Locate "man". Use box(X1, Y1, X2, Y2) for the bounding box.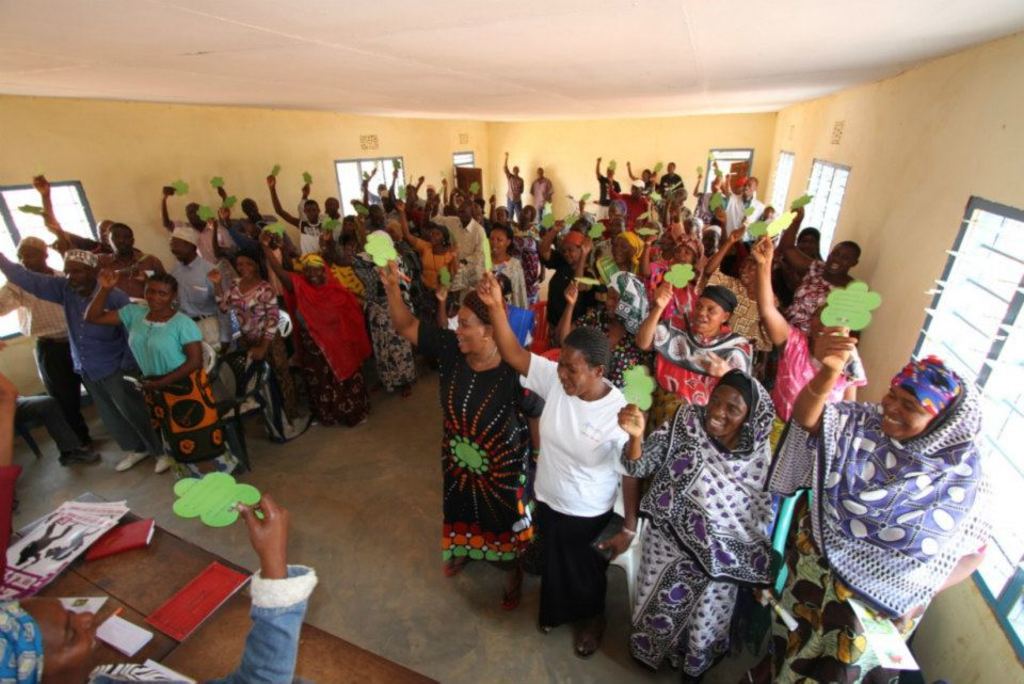
box(0, 234, 92, 455).
